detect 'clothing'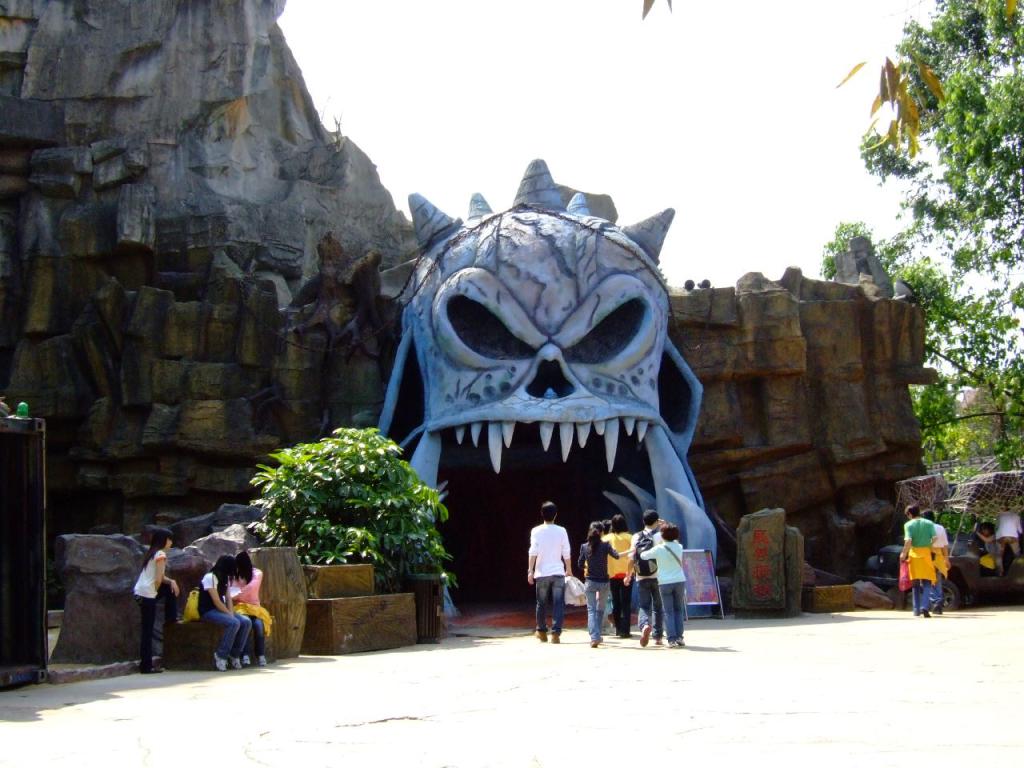
935/527/946/610
